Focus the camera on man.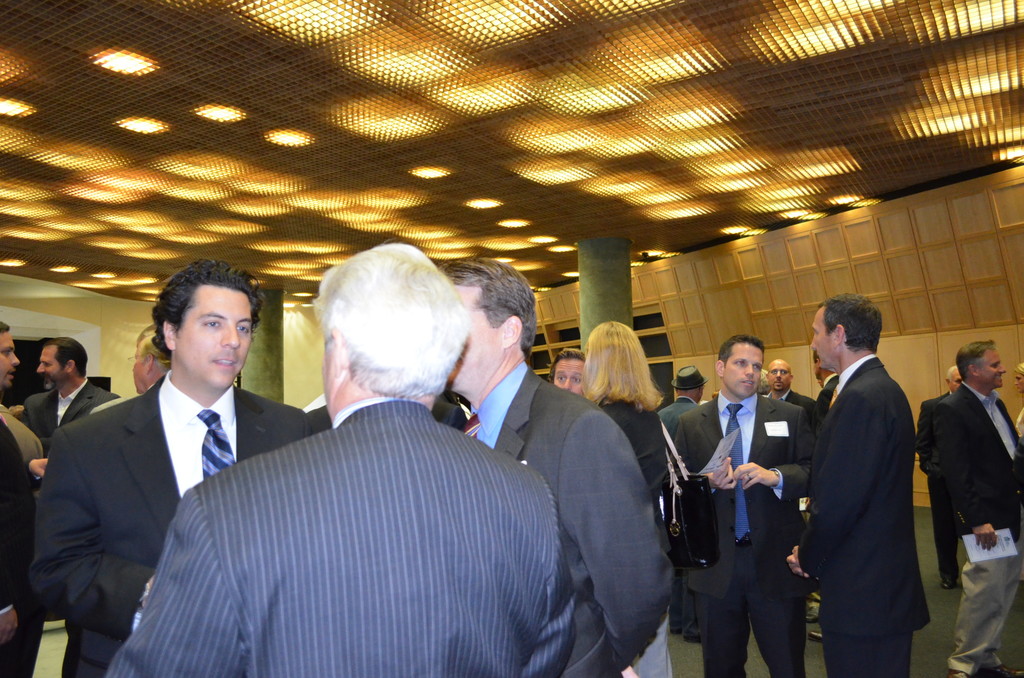
Focus region: left=0, top=326, right=47, bottom=674.
